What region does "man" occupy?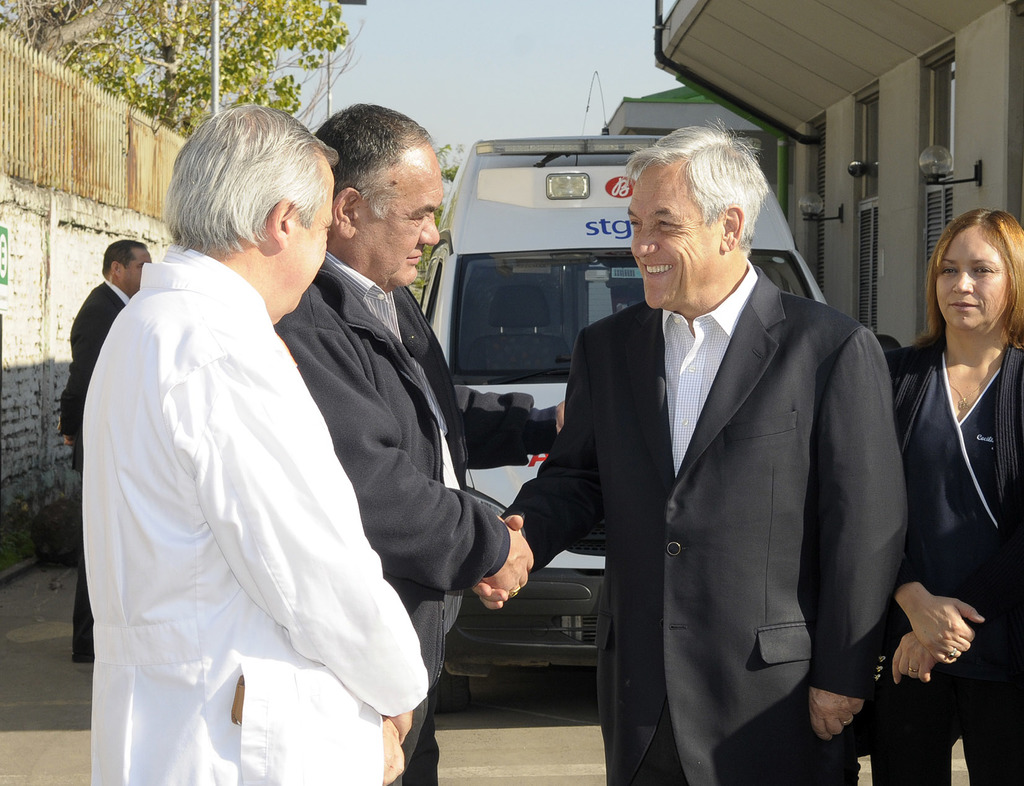
BBox(536, 132, 900, 775).
